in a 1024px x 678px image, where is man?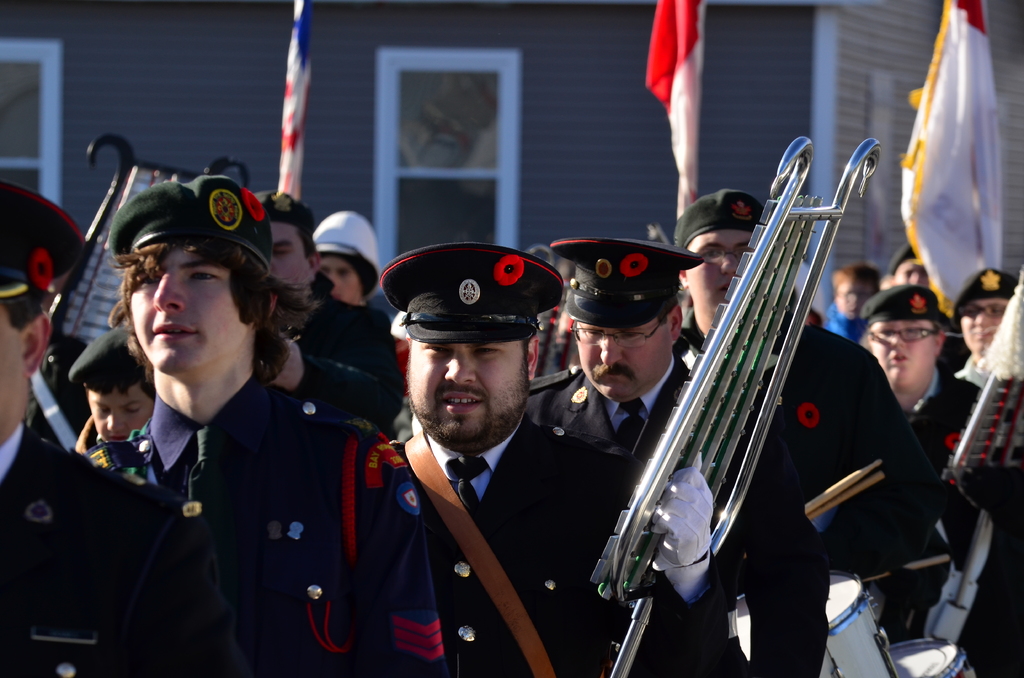
locate(305, 211, 381, 311).
